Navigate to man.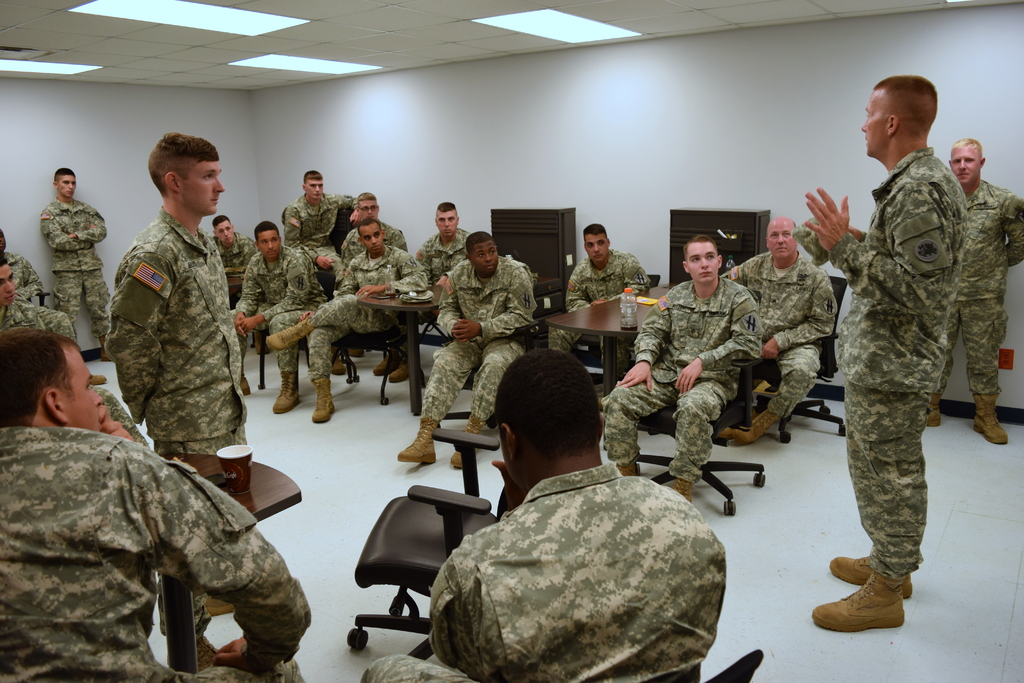
Navigation target: {"left": 280, "top": 167, "right": 364, "bottom": 247}.
